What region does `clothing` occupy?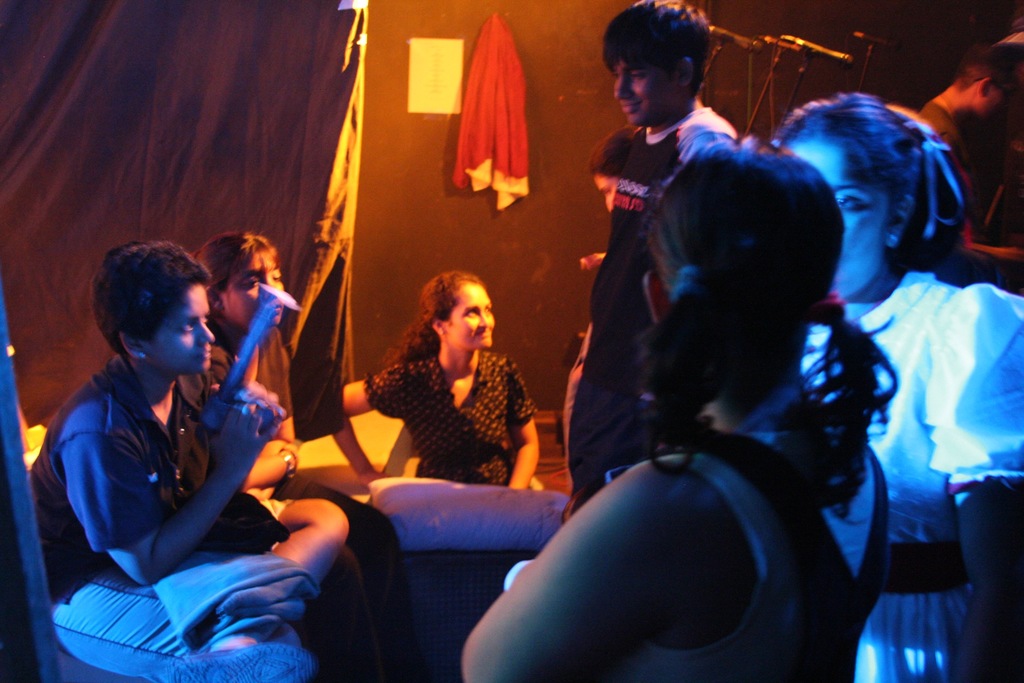
box(796, 268, 1023, 682).
